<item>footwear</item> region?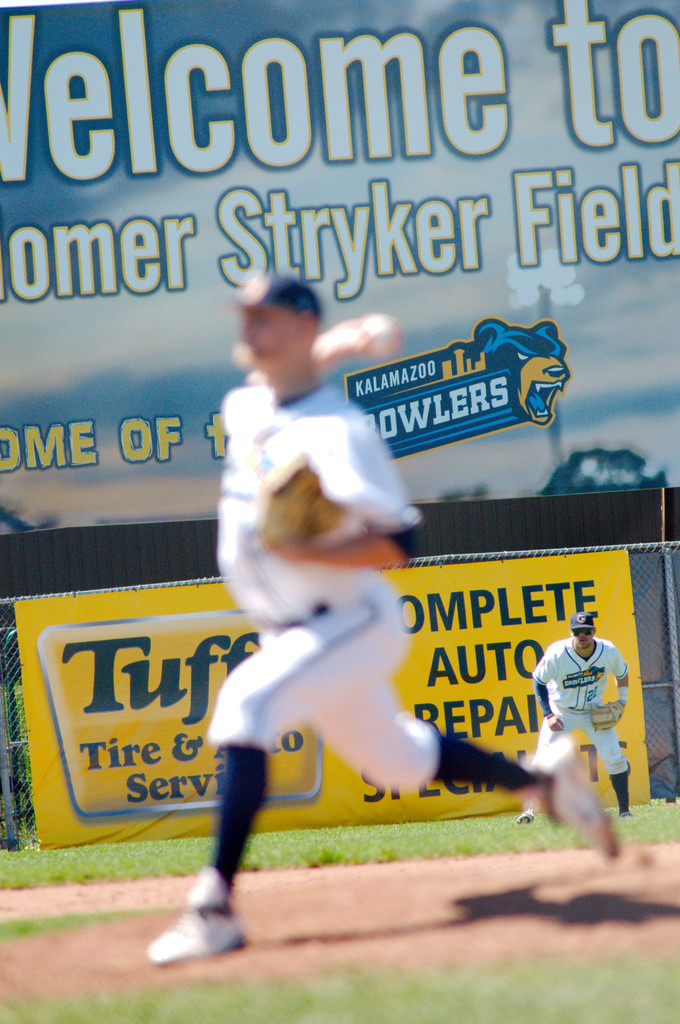
detection(522, 803, 541, 824)
